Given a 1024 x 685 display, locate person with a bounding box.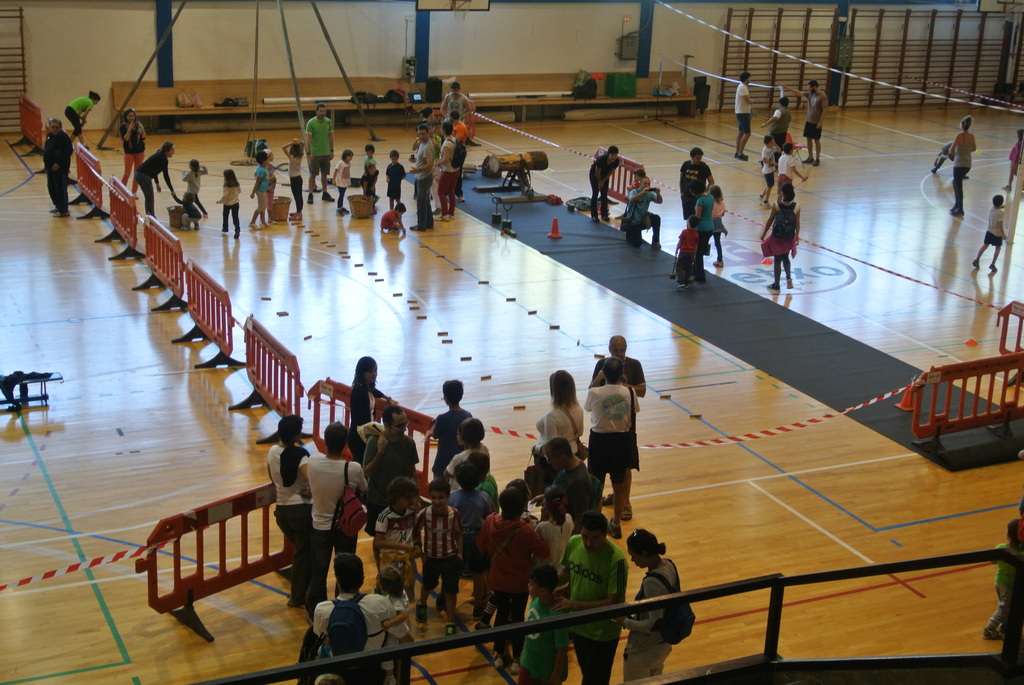
Located: {"left": 443, "top": 412, "right": 494, "bottom": 491}.
